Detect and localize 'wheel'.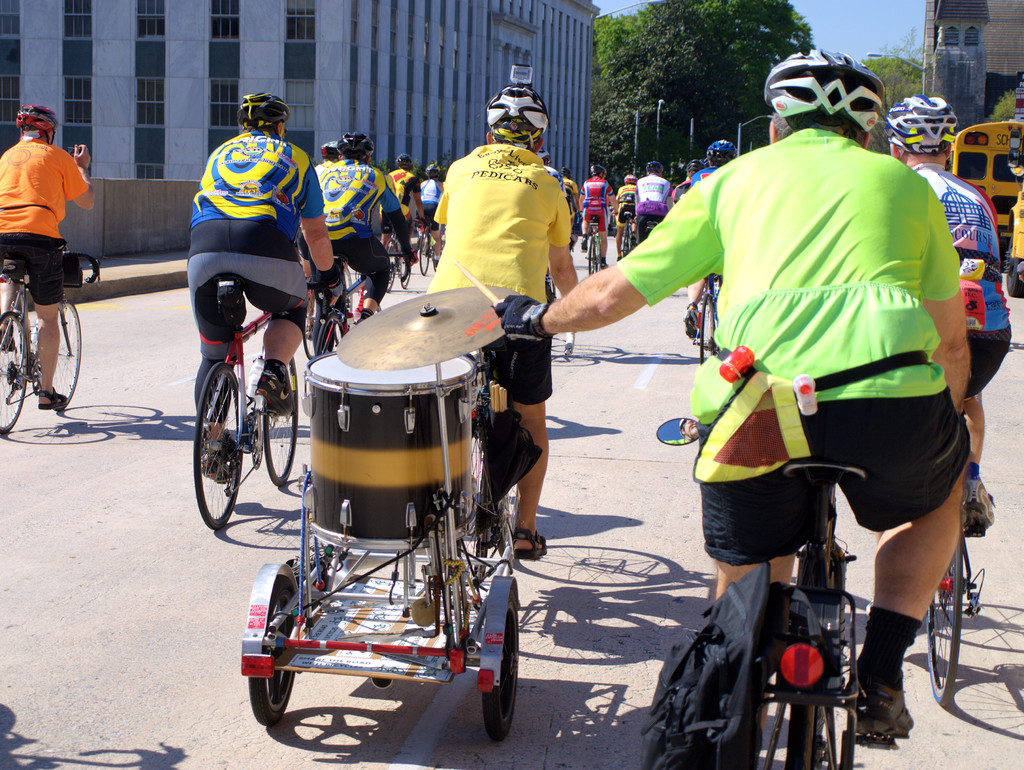
Localized at (x1=243, y1=584, x2=301, y2=732).
